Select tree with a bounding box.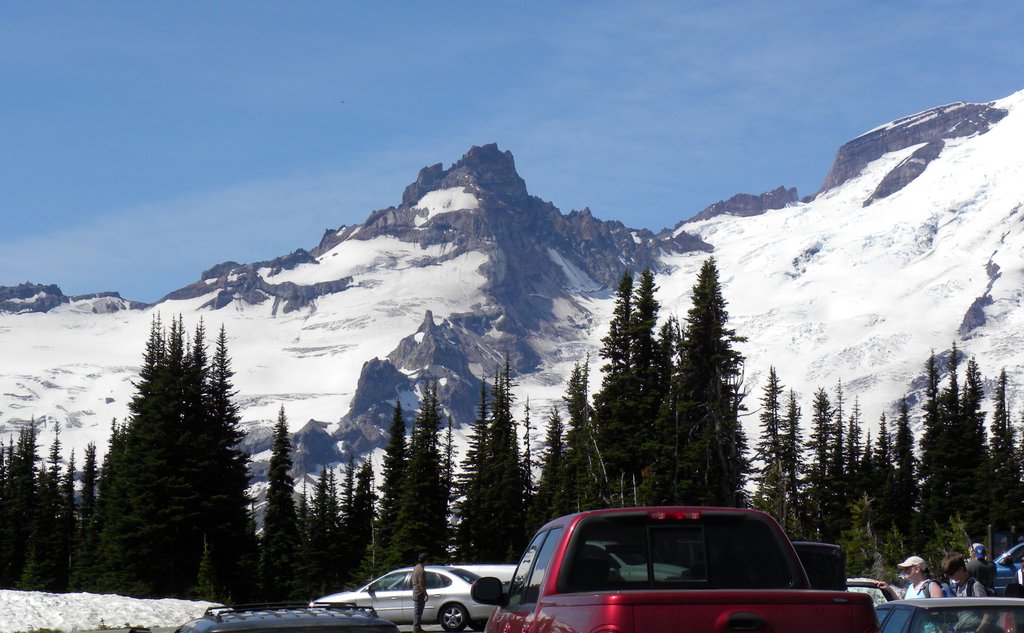
550,353,620,499.
